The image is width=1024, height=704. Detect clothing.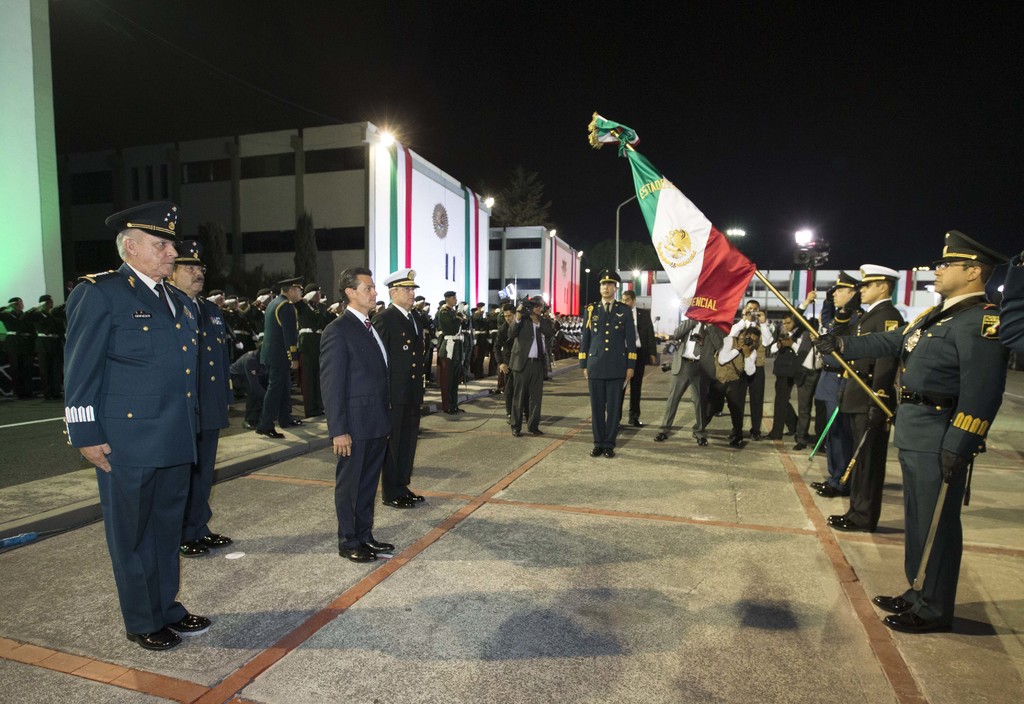
Detection: bbox=(515, 305, 553, 436).
